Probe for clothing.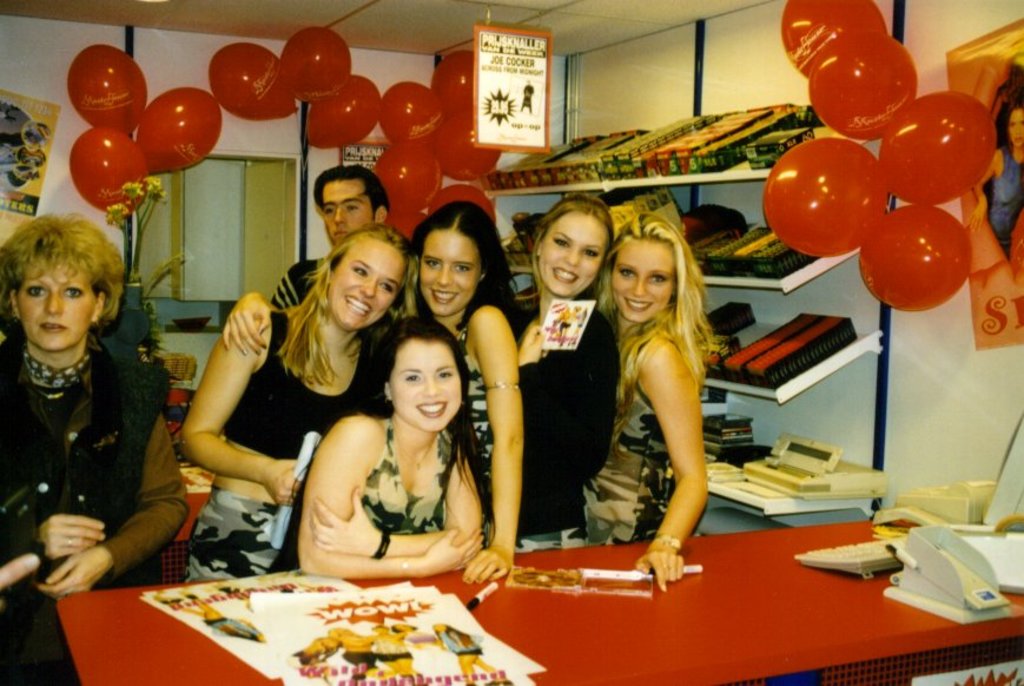
Probe result: Rect(576, 308, 686, 566).
